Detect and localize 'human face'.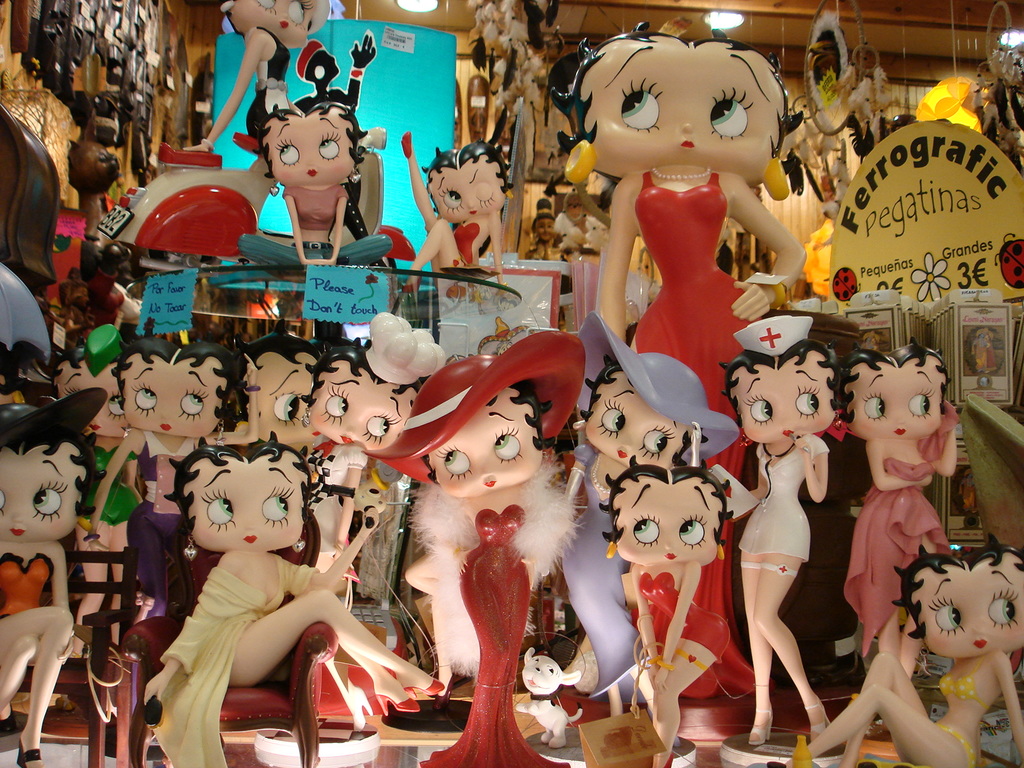
Localized at bbox=(732, 365, 842, 442).
